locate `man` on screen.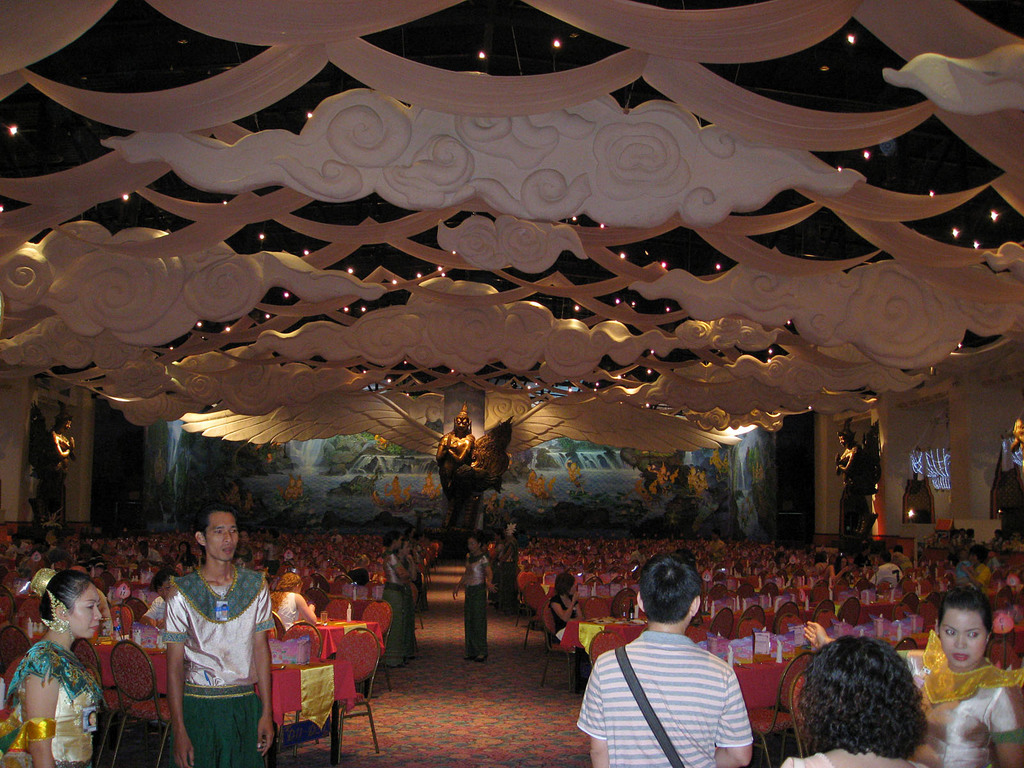
On screen at (left=332, top=529, right=342, bottom=542).
